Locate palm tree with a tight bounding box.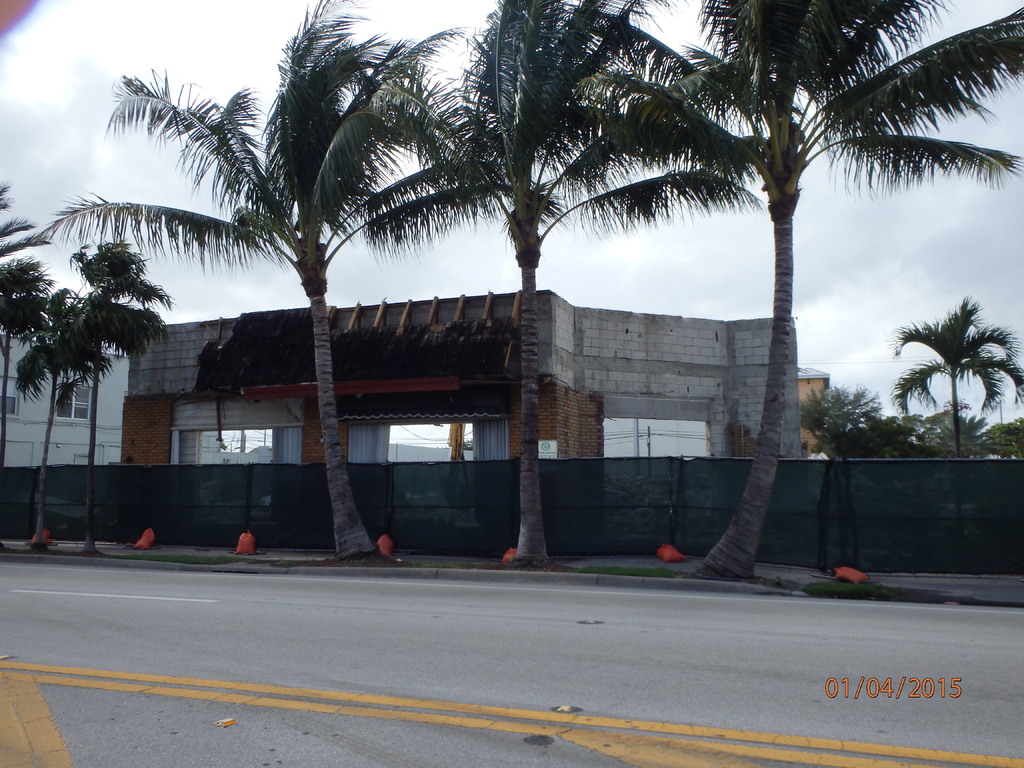
(14,286,79,544).
